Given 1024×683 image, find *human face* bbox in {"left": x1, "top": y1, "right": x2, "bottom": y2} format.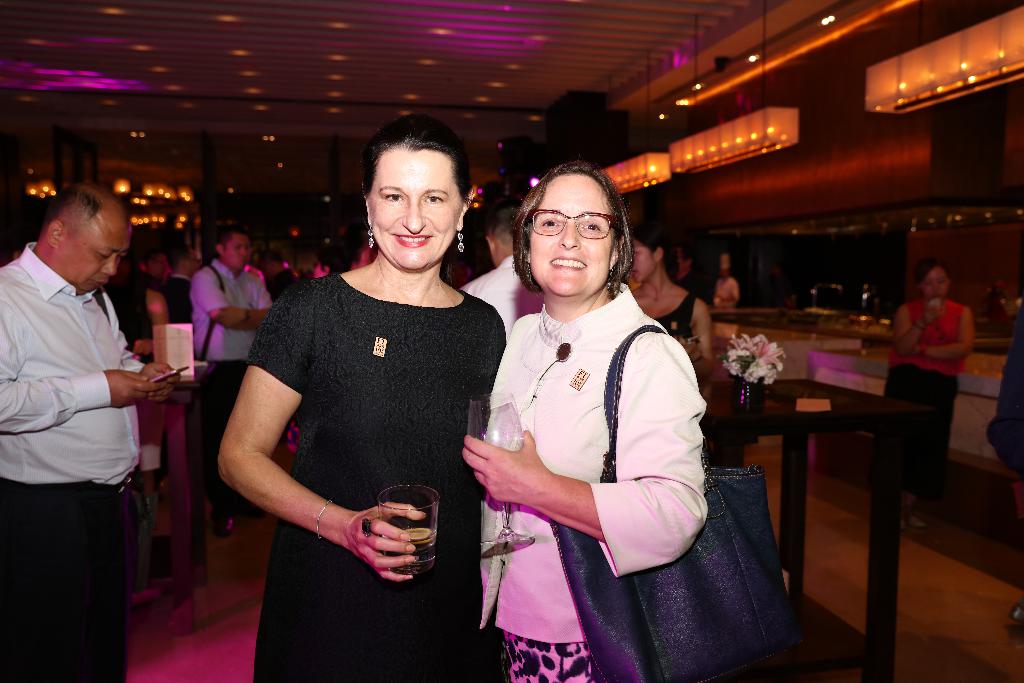
{"left": 371, "top": 146, "right": 458, "bottom": 268}.
